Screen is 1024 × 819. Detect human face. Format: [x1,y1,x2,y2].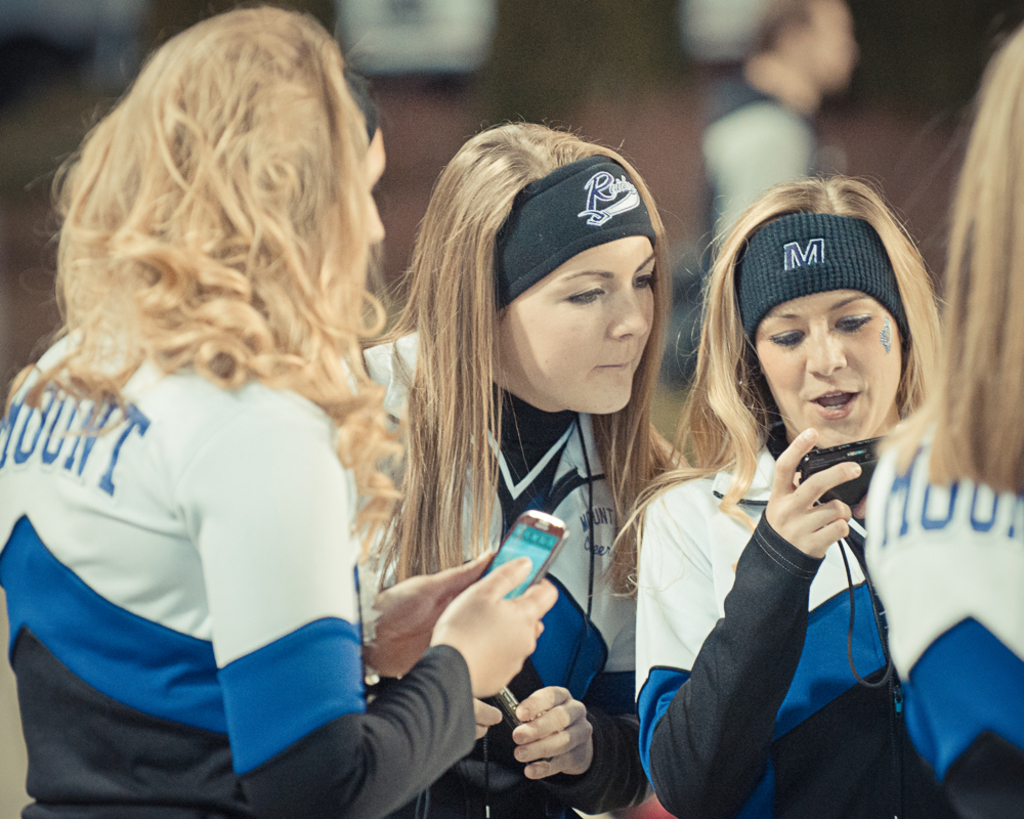
[751,288,903,448].
